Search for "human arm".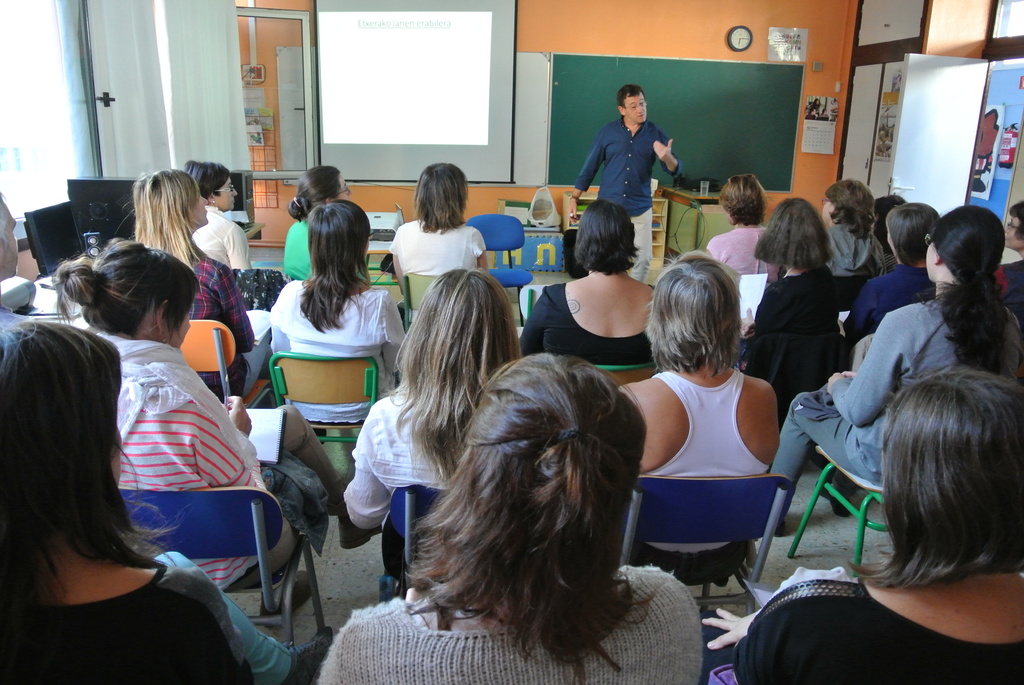
Found at [269, 280, 291, 350].
